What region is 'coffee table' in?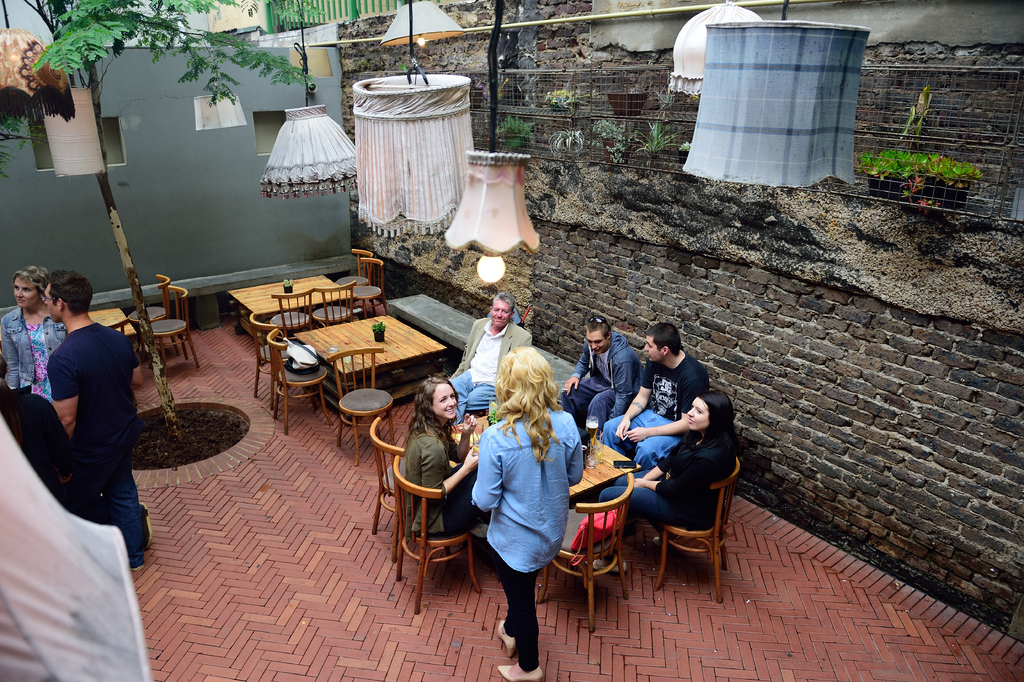
444, 419, 639, 498.
